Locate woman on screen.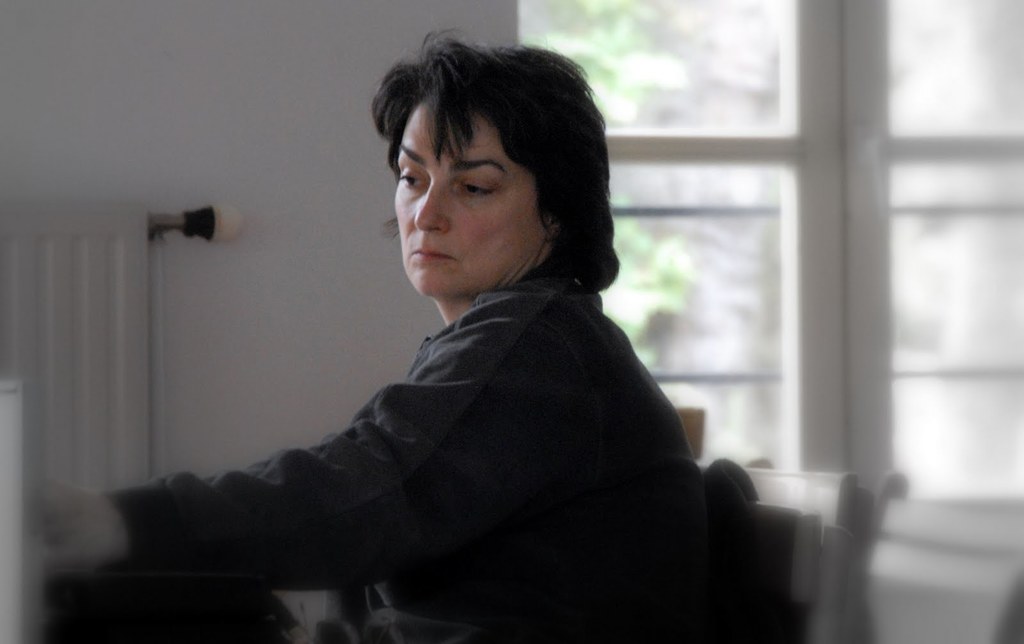
On screen at locate(271, 65, 777, 643).
